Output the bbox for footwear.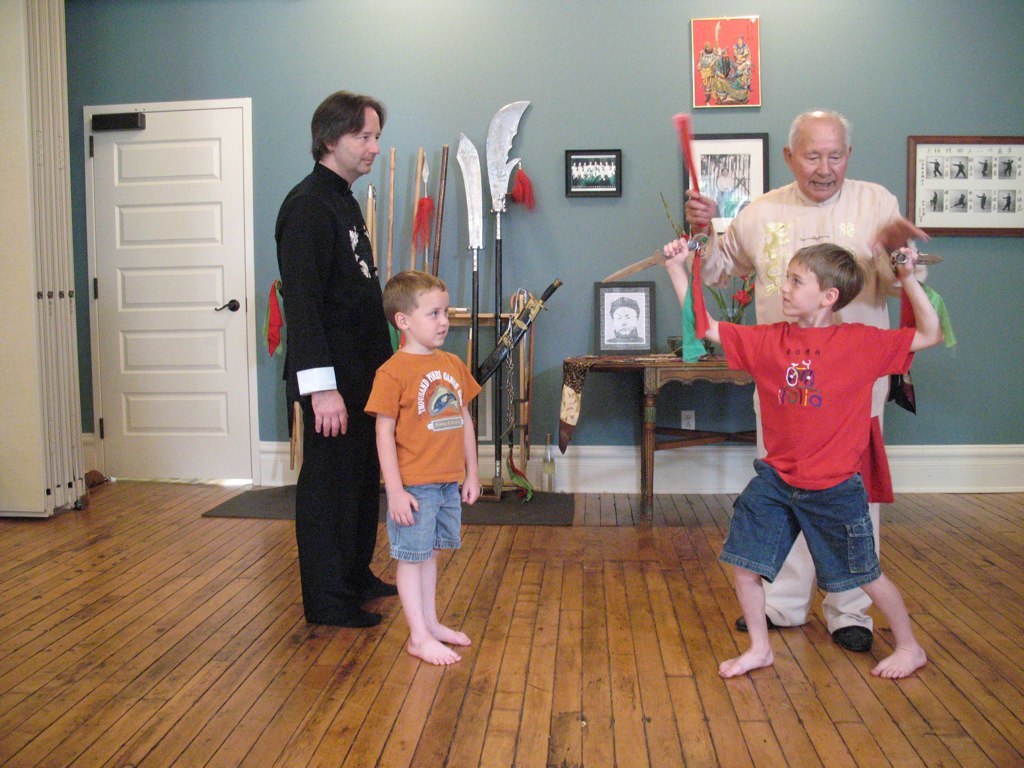
region(832, 624, 873, 652).
